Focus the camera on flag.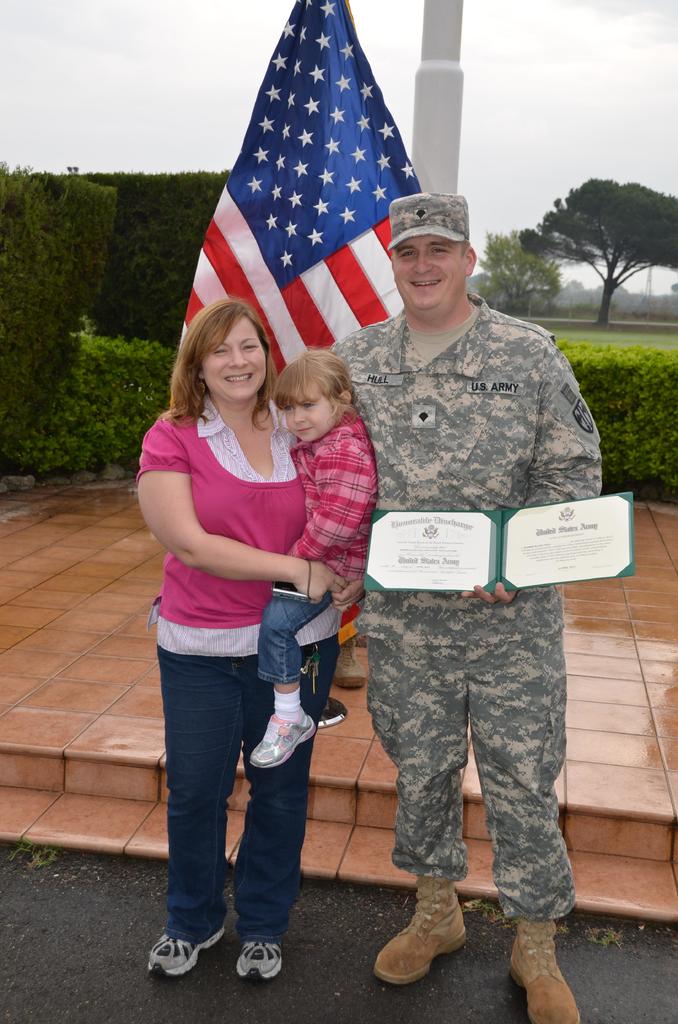
Focus region: 190/3/438/406.
